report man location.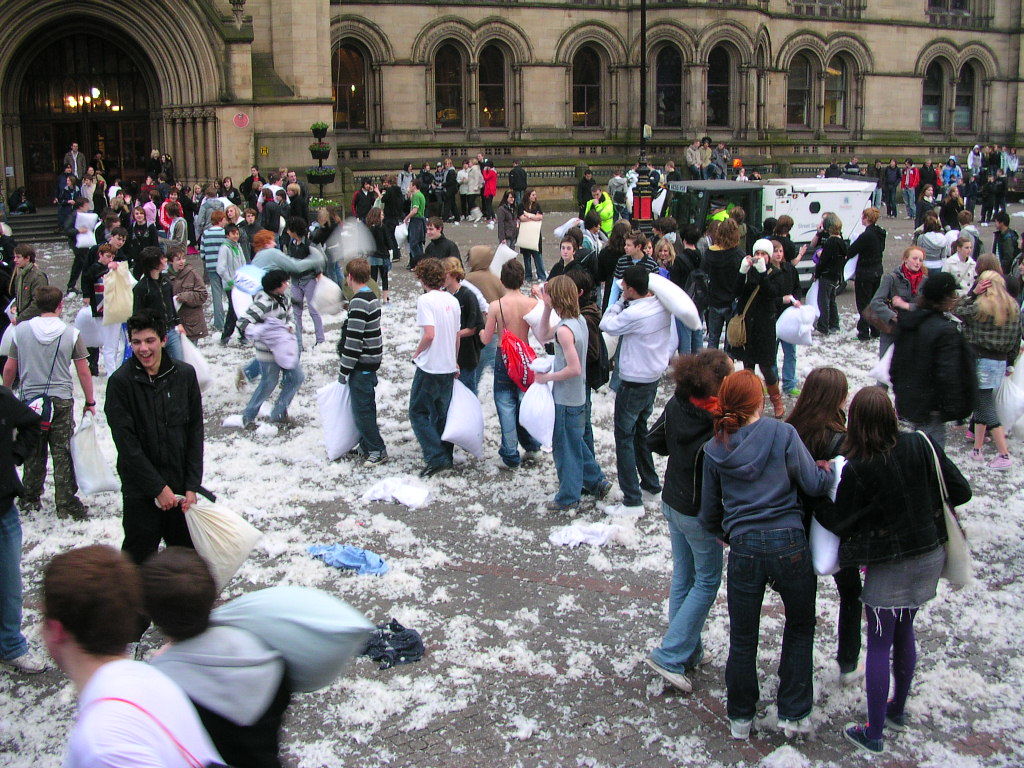
Report: pyautogui.locateOnScreen(3, 241, 50, 336).
